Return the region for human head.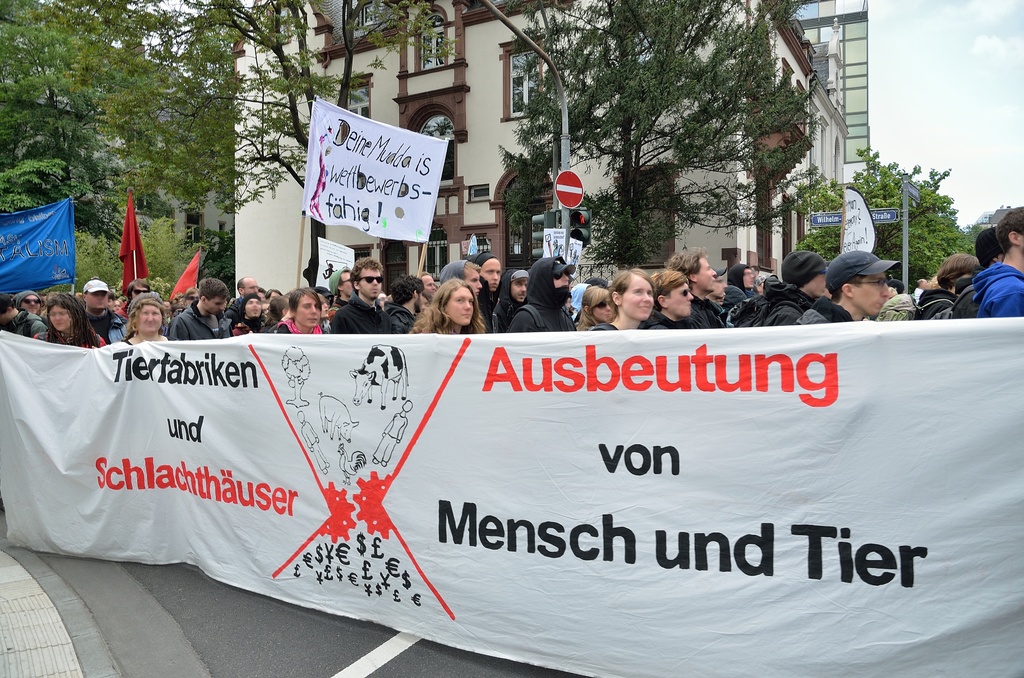
(left=268, top=286, right=280, bottom=302).
